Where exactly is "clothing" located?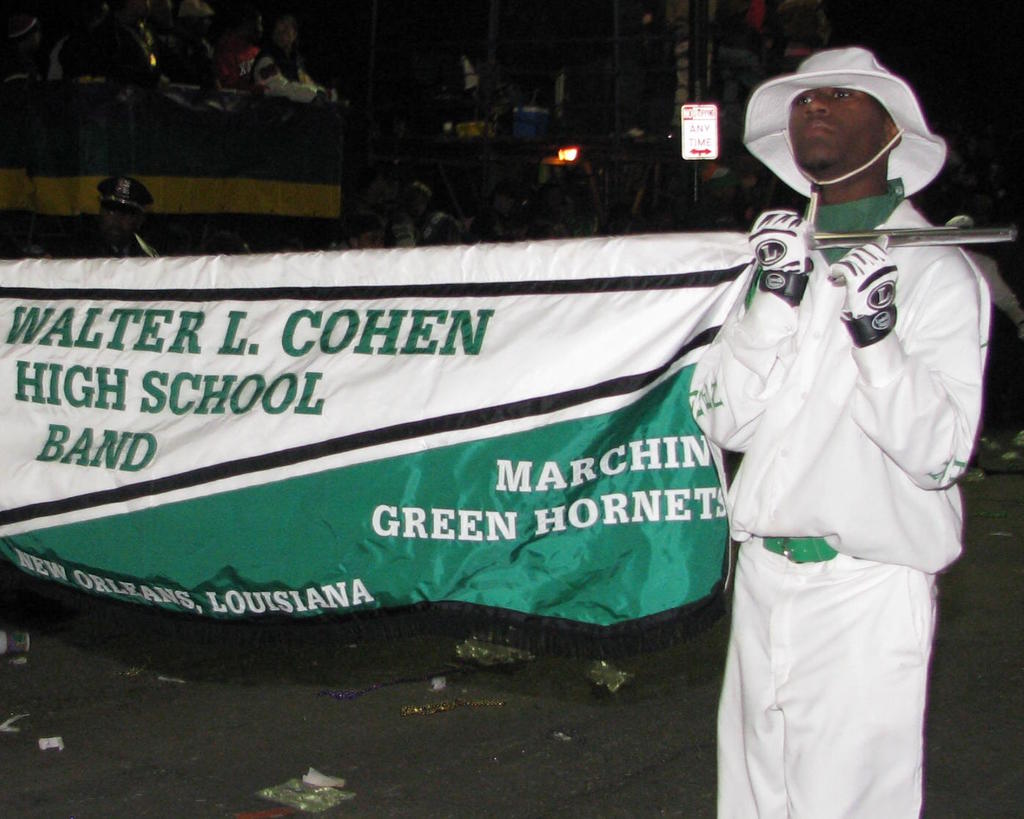
Its bounding box is region(159, 35, 214, 78).
